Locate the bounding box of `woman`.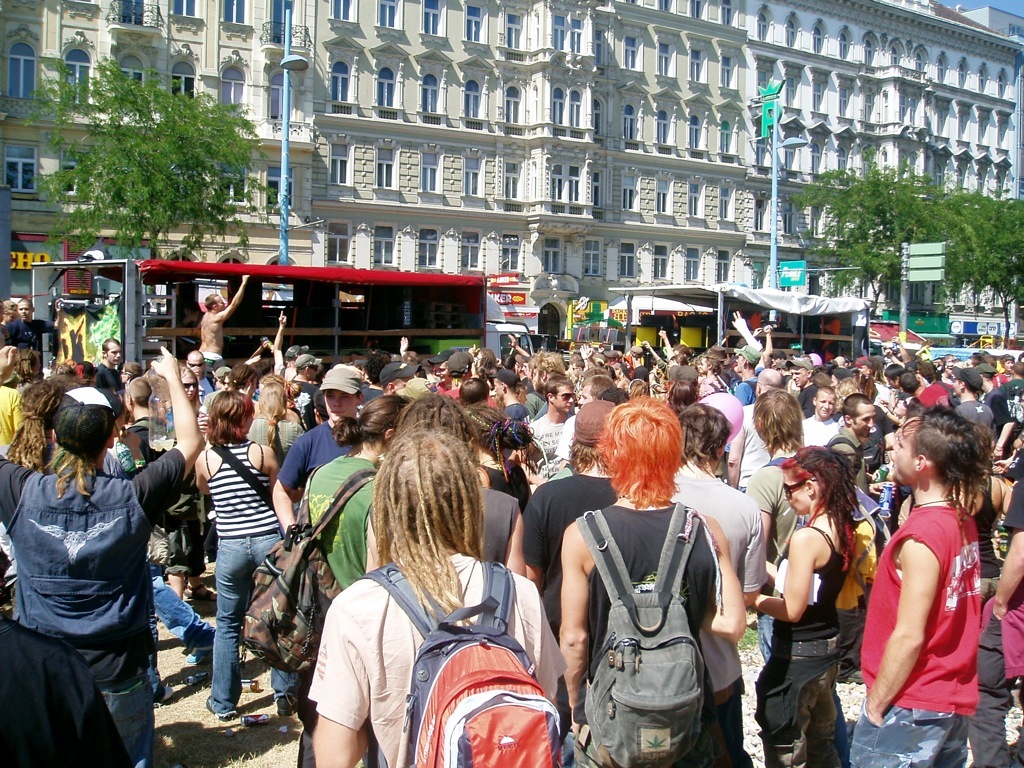
Bounding box: (295, 396, 416, 767).
